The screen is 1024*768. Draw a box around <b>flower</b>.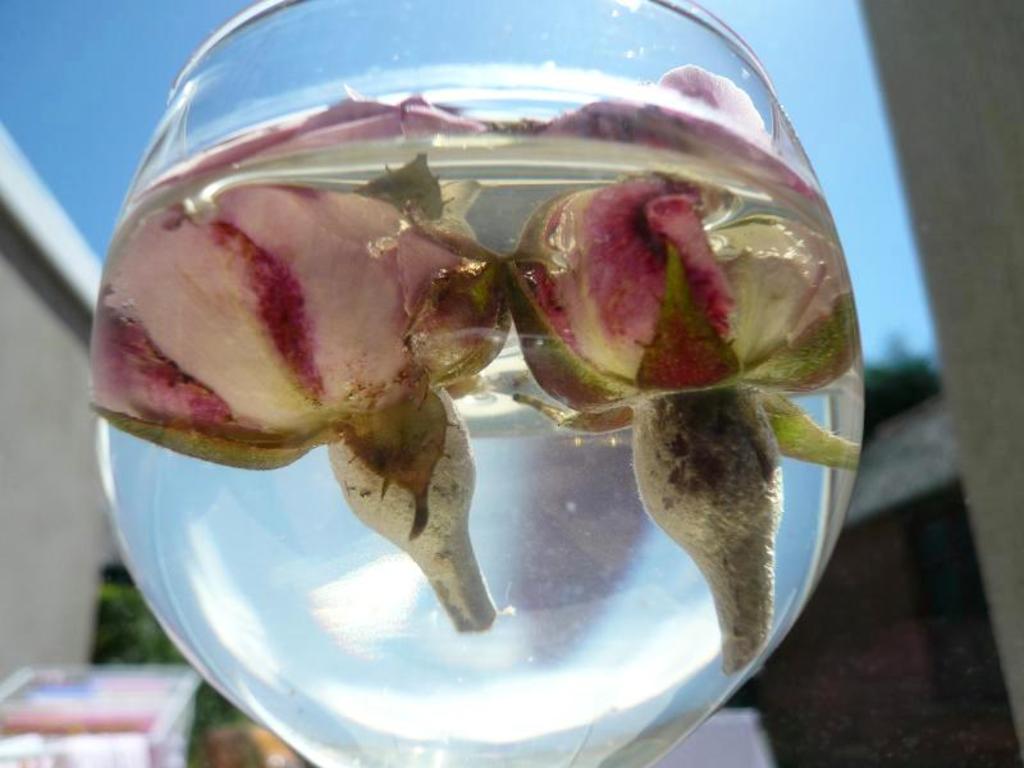
<bbox>499, 102, 828, 581</bbox>.
